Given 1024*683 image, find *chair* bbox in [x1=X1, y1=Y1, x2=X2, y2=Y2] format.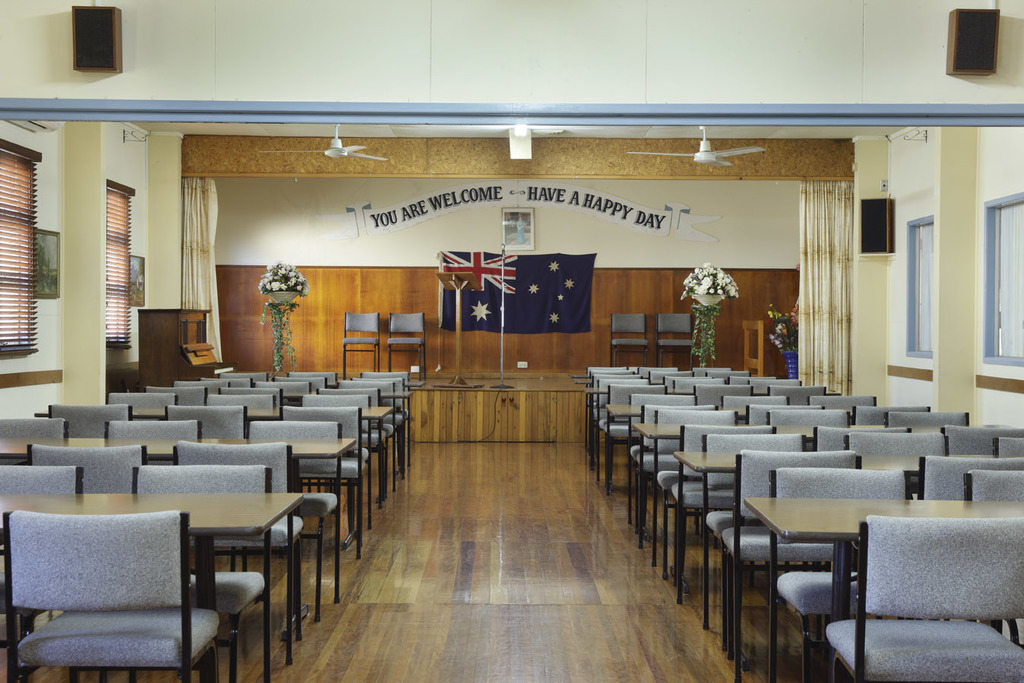
[x1=627, y1=394, x2=696, y2=526].
